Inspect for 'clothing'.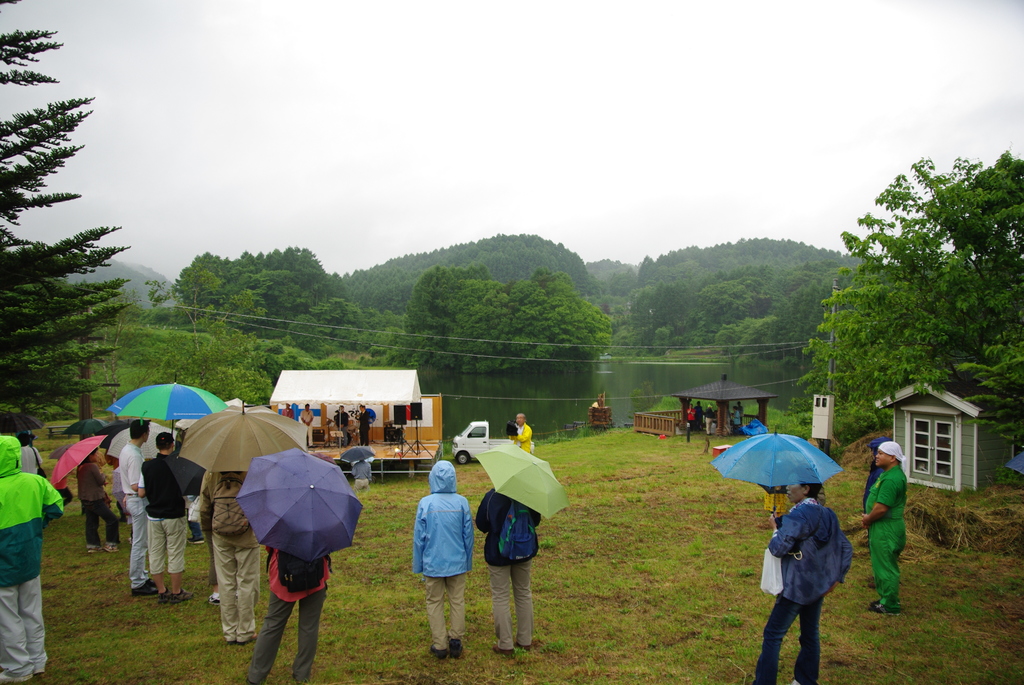
Inspection: bbox(15, 441, 42, 480).
